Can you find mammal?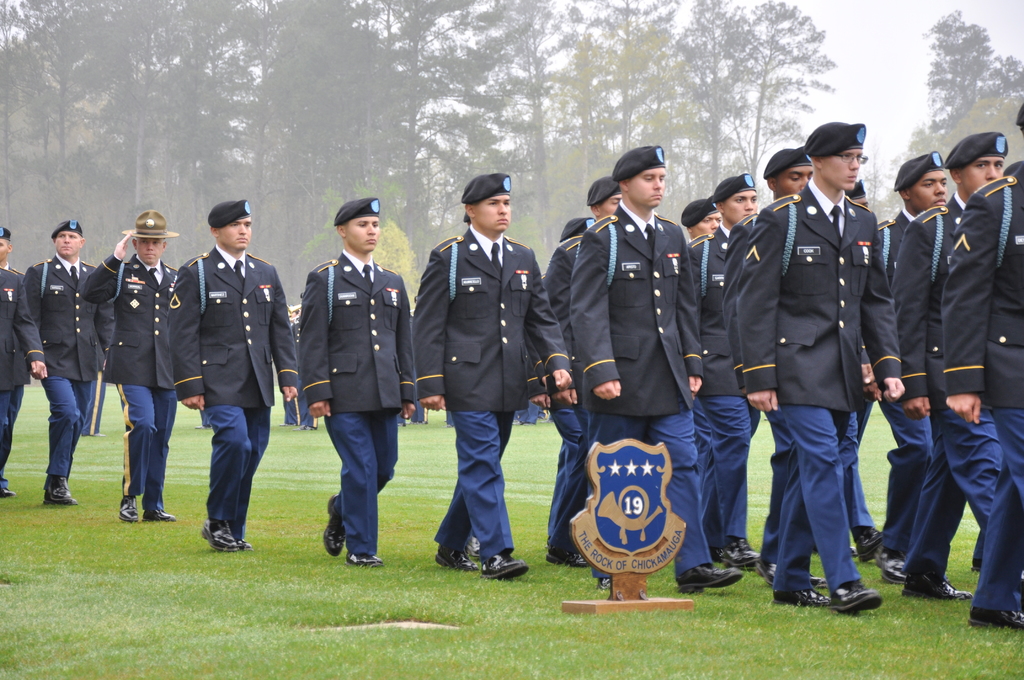
Yes, bounding box: (x1=542, y1=177, x2=627, y2=567).
